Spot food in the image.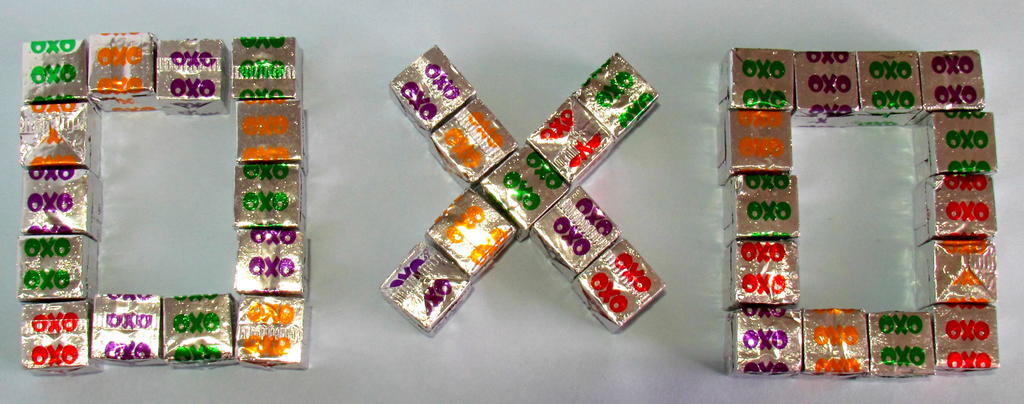
food found at [855, 46, 922, 126].
